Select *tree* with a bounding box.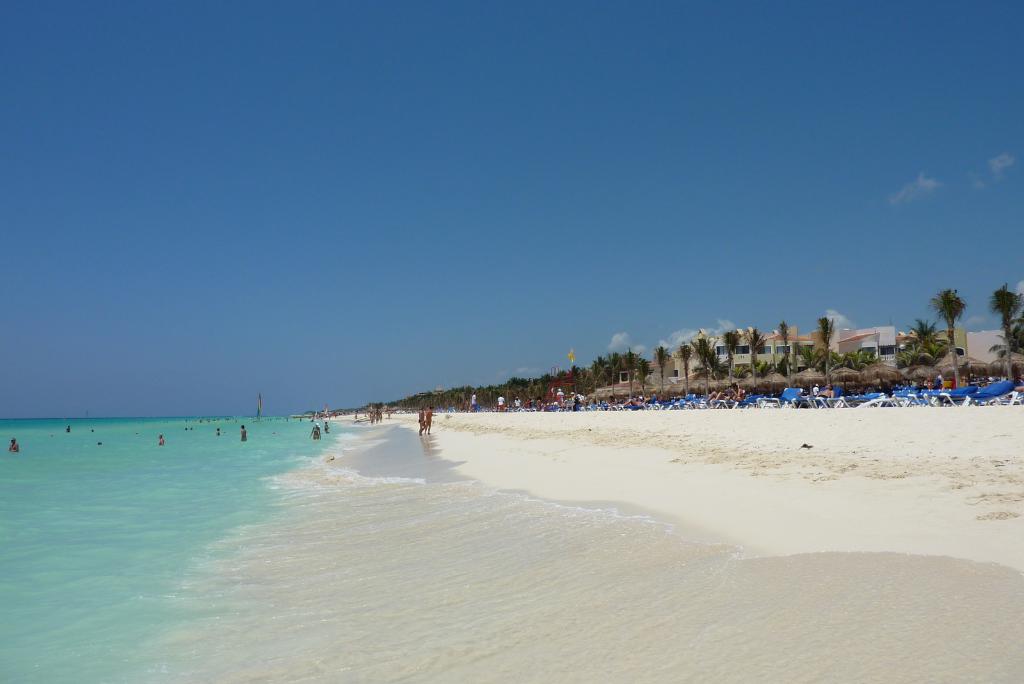
<bbox>901, 314, 945, 362</bbox>.
